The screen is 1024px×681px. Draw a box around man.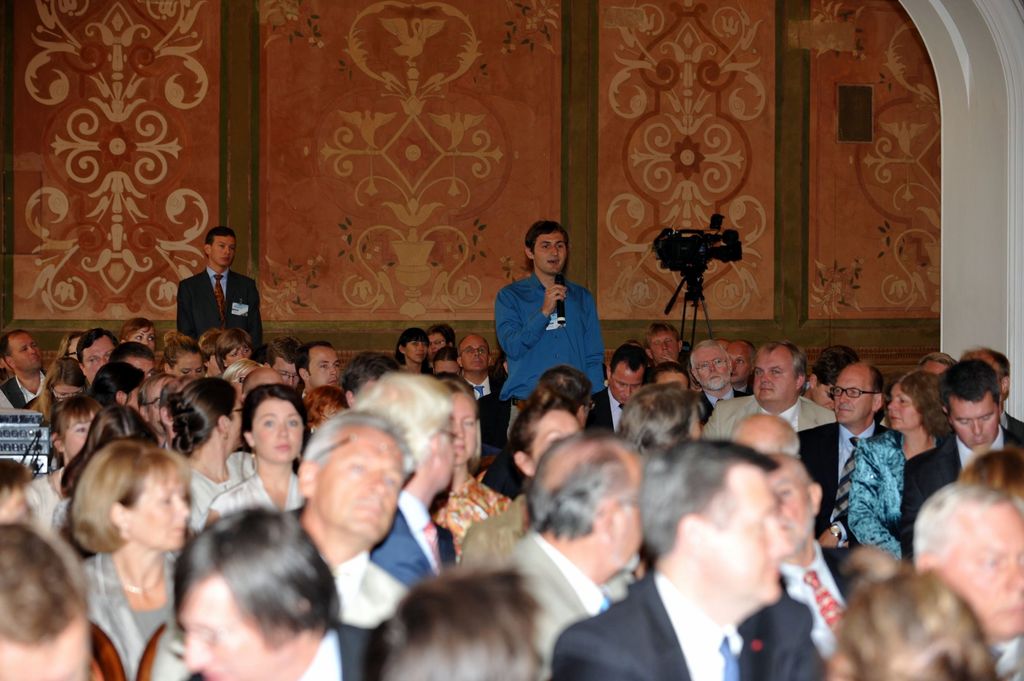
<region>177, 225, 262, 360</region>.
